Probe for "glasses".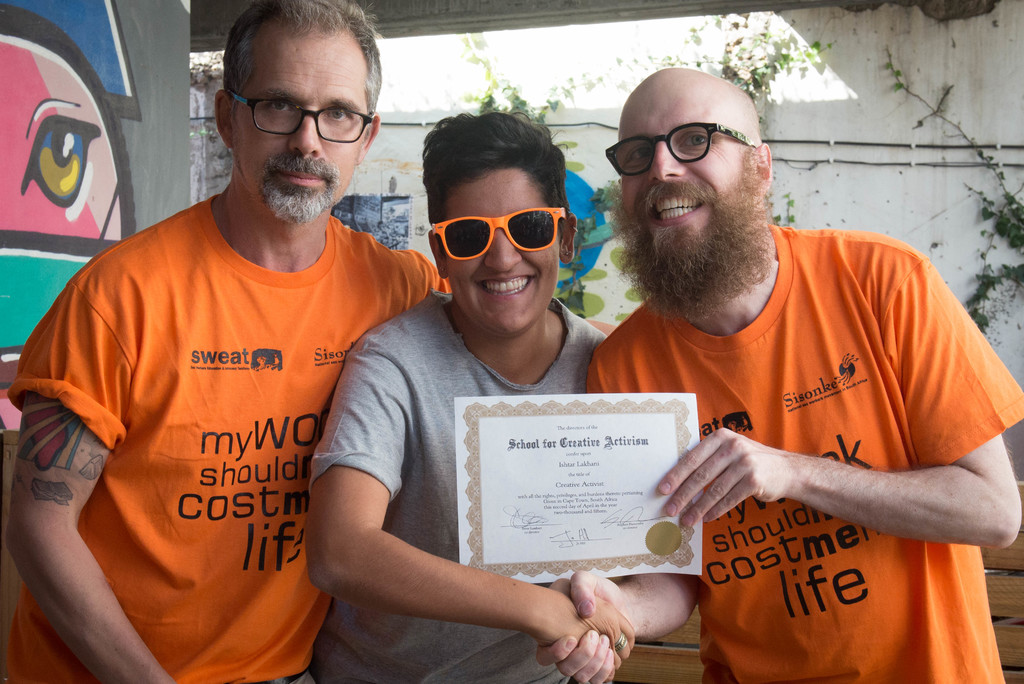
Probe result: l=224, t=86, r=378, b=141.
